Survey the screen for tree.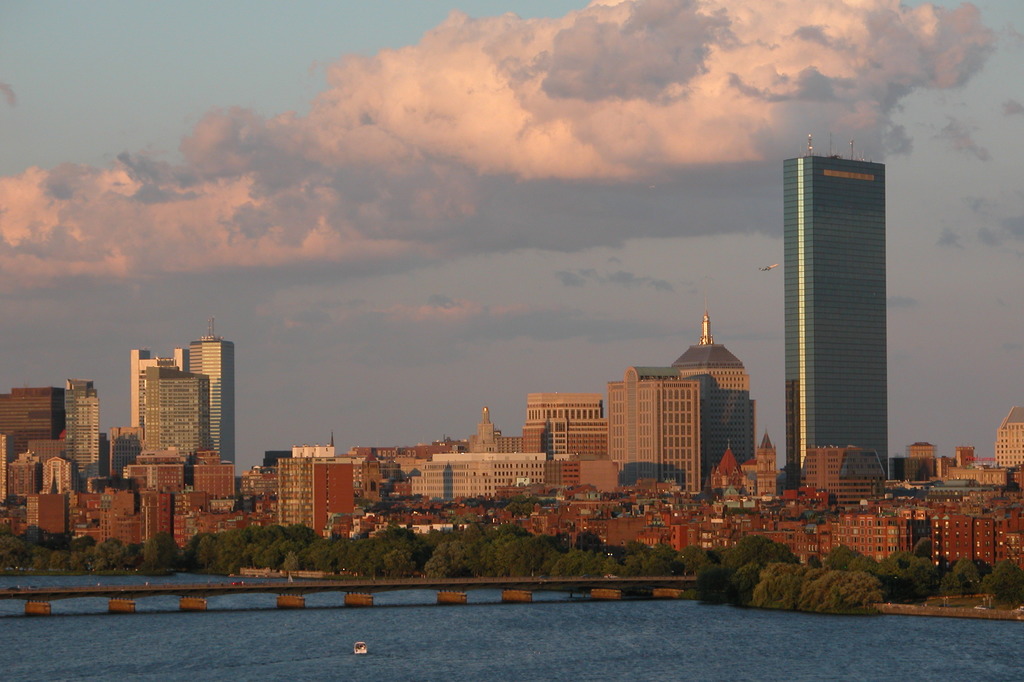
Survey found: 719,534,793,576.
